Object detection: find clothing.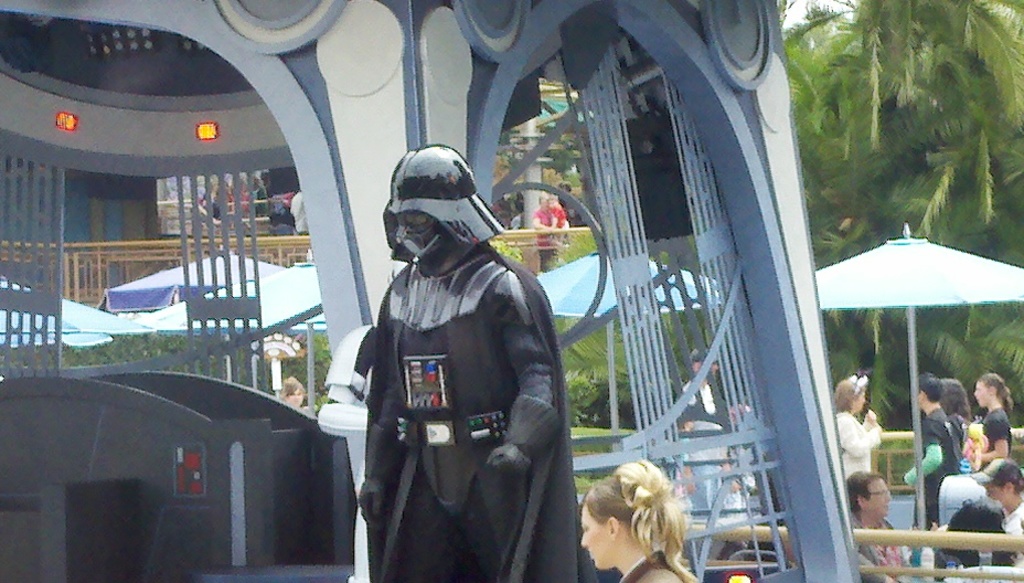
bbox(833, 412, 883, 478).
